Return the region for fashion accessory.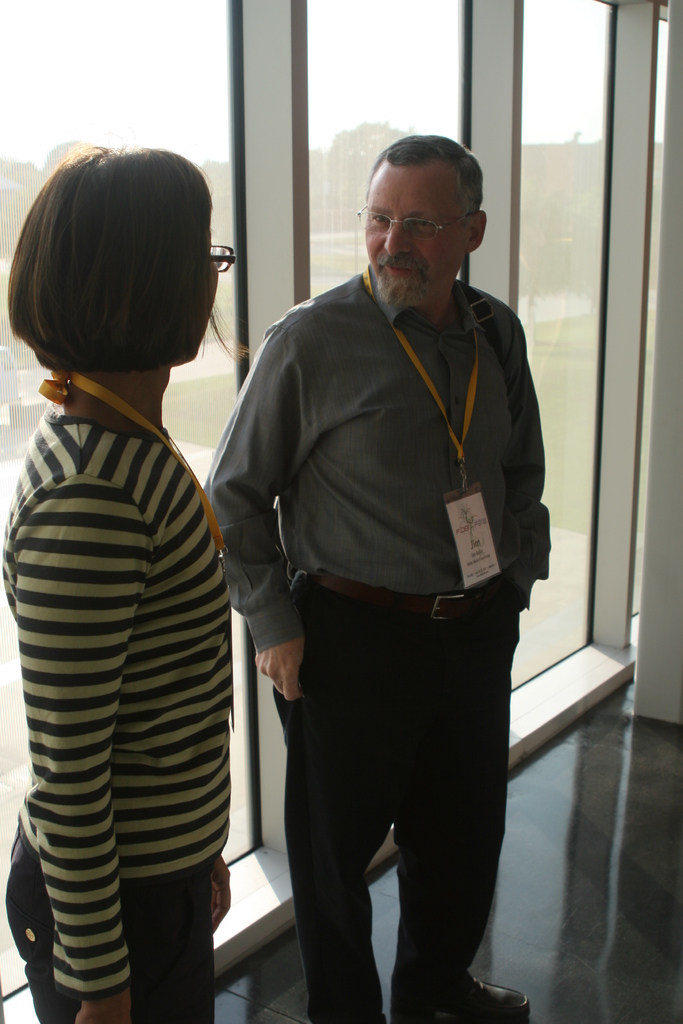
l=208, t=241, r=236, b=274.
